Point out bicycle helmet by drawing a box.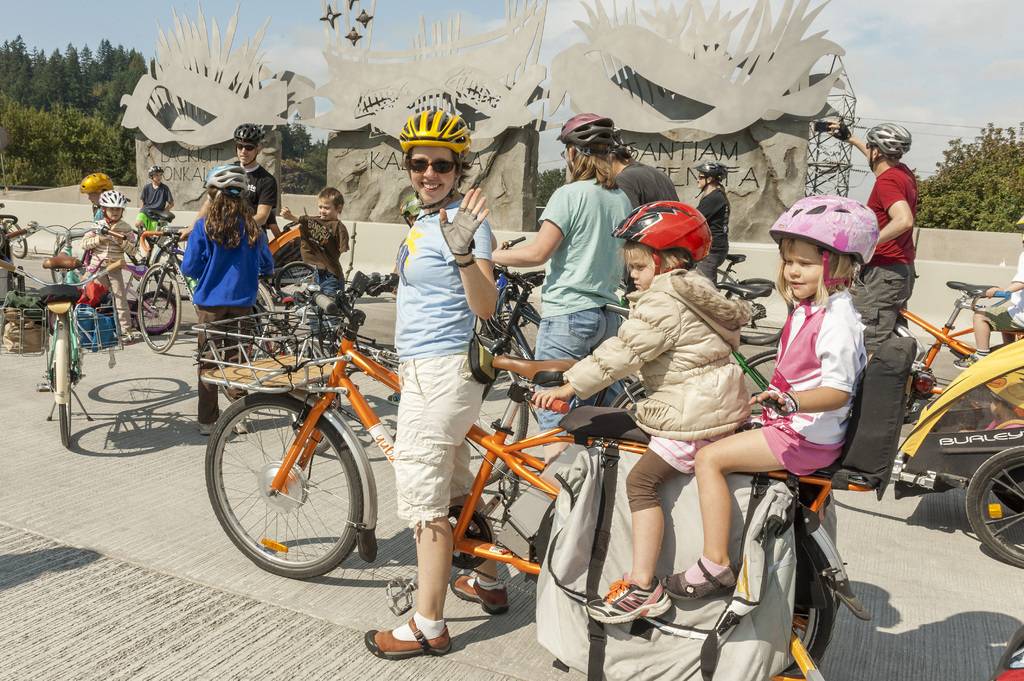
765,195,871,279.
